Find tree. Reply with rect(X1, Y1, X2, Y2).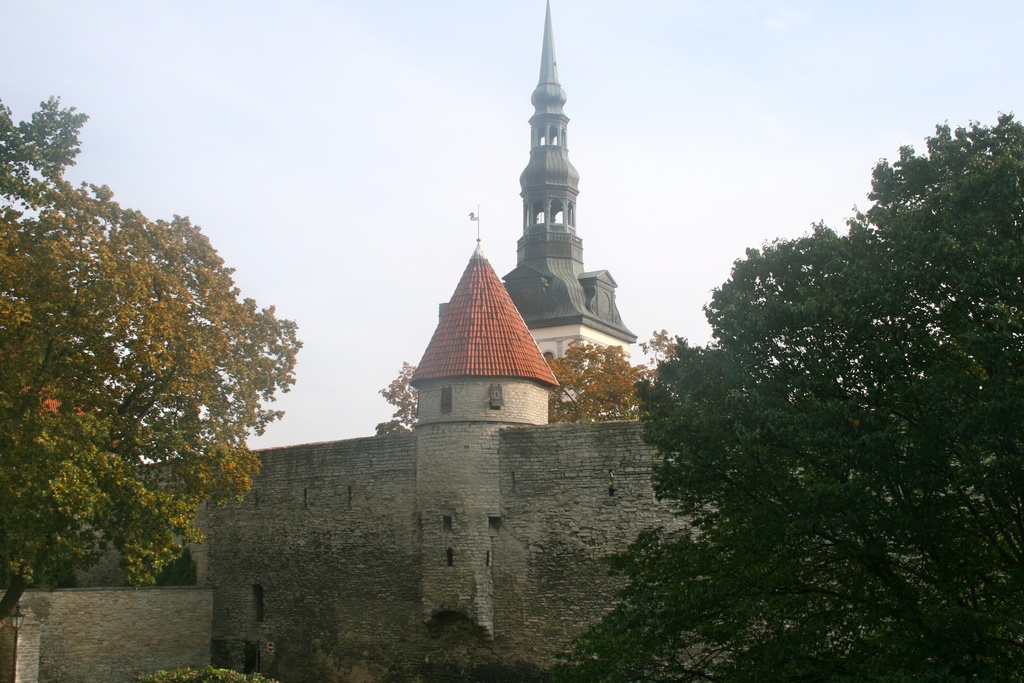
rect(544, 111, 1023, 682).
